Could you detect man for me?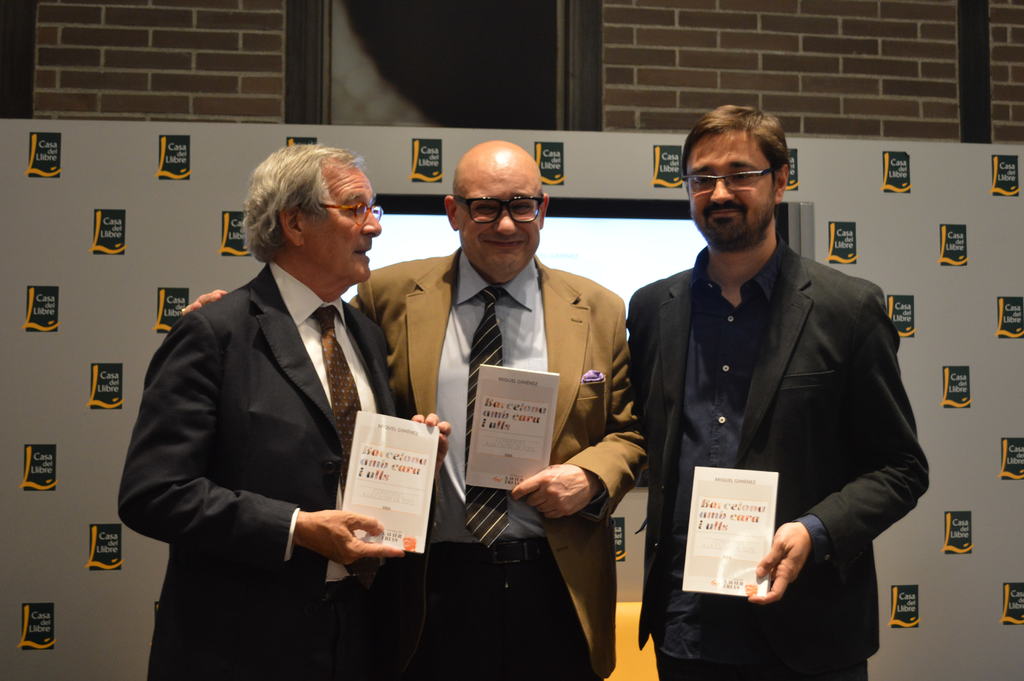
Detection result: [x1=182, y1=138, x2=649, y2=680].
